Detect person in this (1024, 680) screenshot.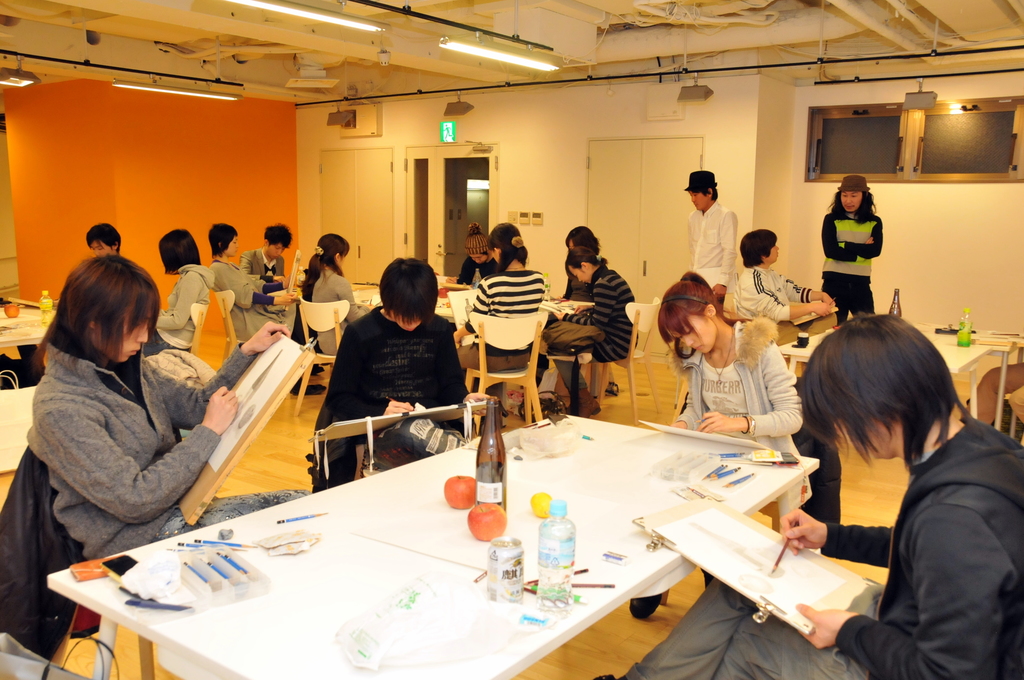
Detection: pyautogui.locateOnScreen(532, 225, 623, 400).
